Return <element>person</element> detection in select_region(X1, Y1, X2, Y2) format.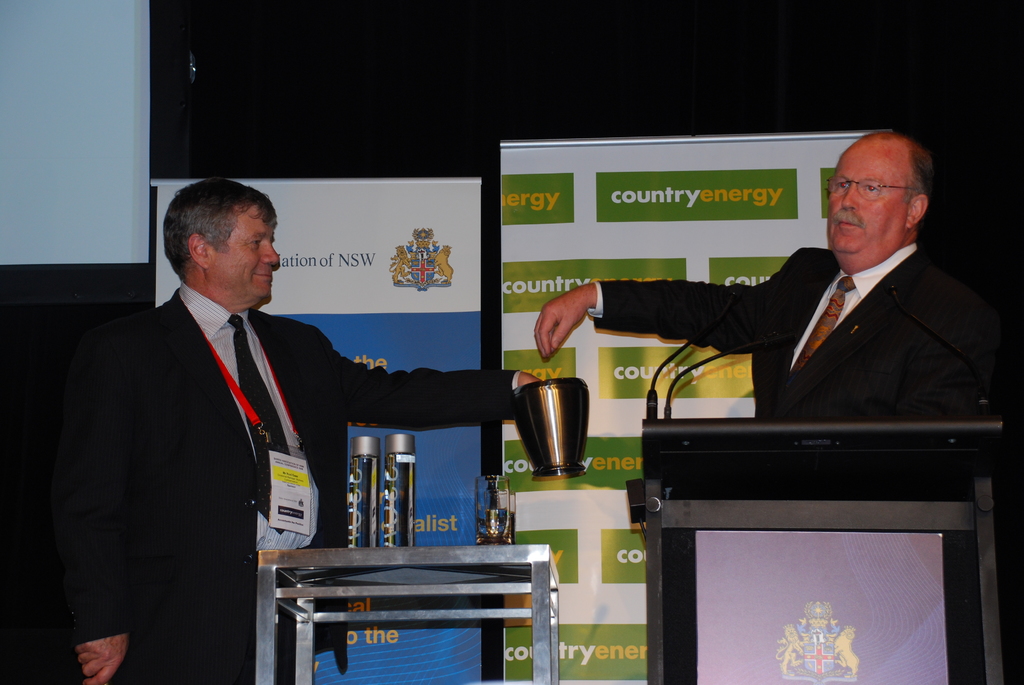
select_region(528, 131, 1013, 421).
